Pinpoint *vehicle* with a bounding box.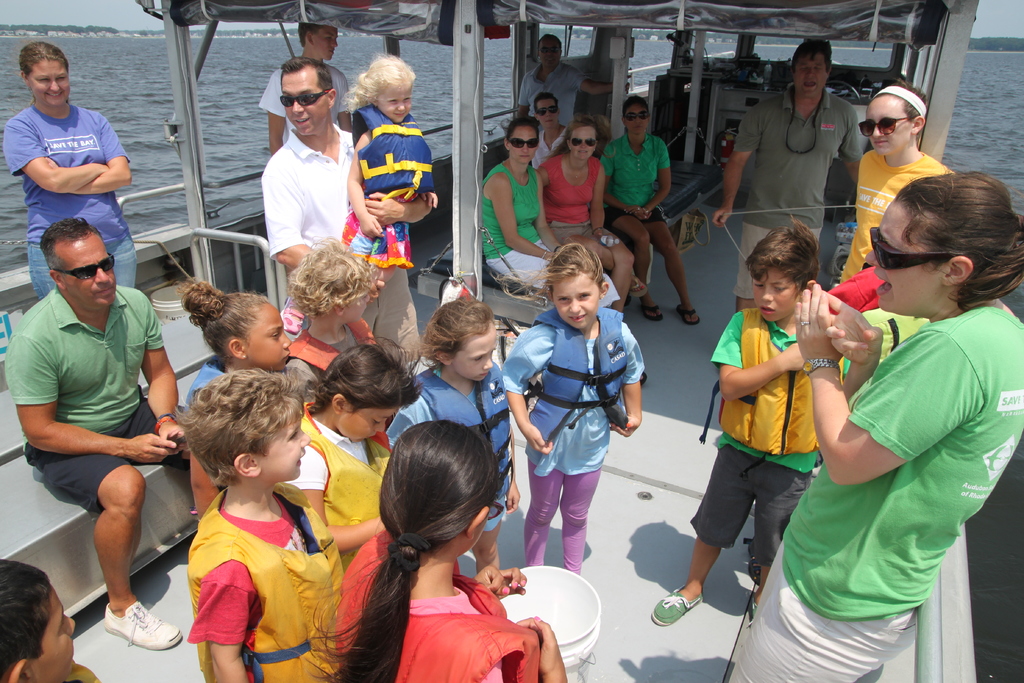
0:0:1023:682.
